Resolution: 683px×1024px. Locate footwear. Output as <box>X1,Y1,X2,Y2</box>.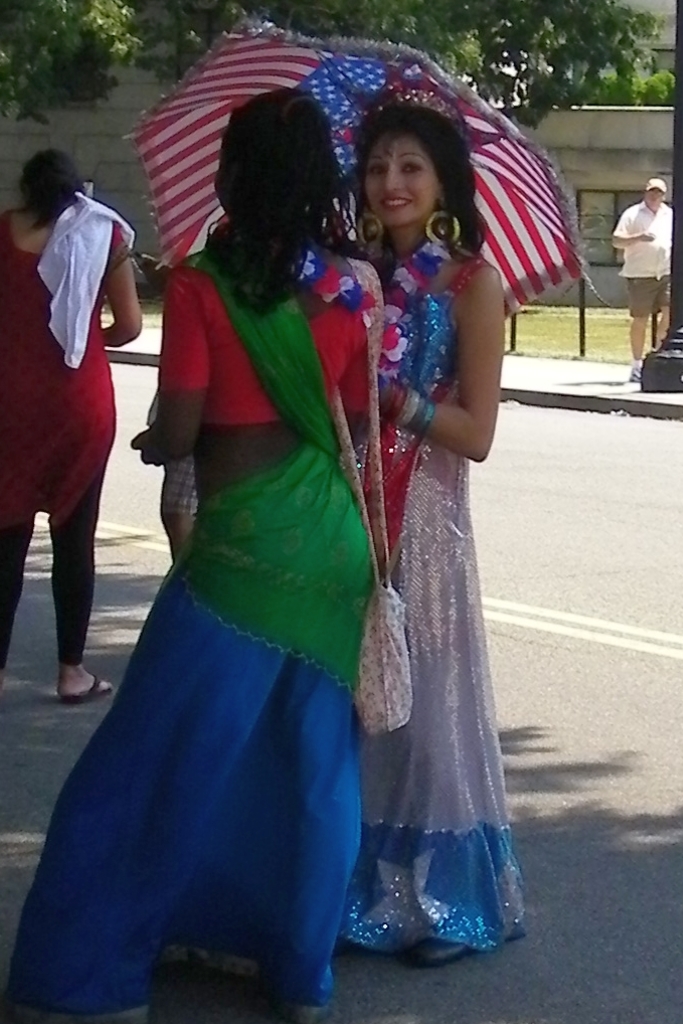
<box>403,923,477,975</box>.
